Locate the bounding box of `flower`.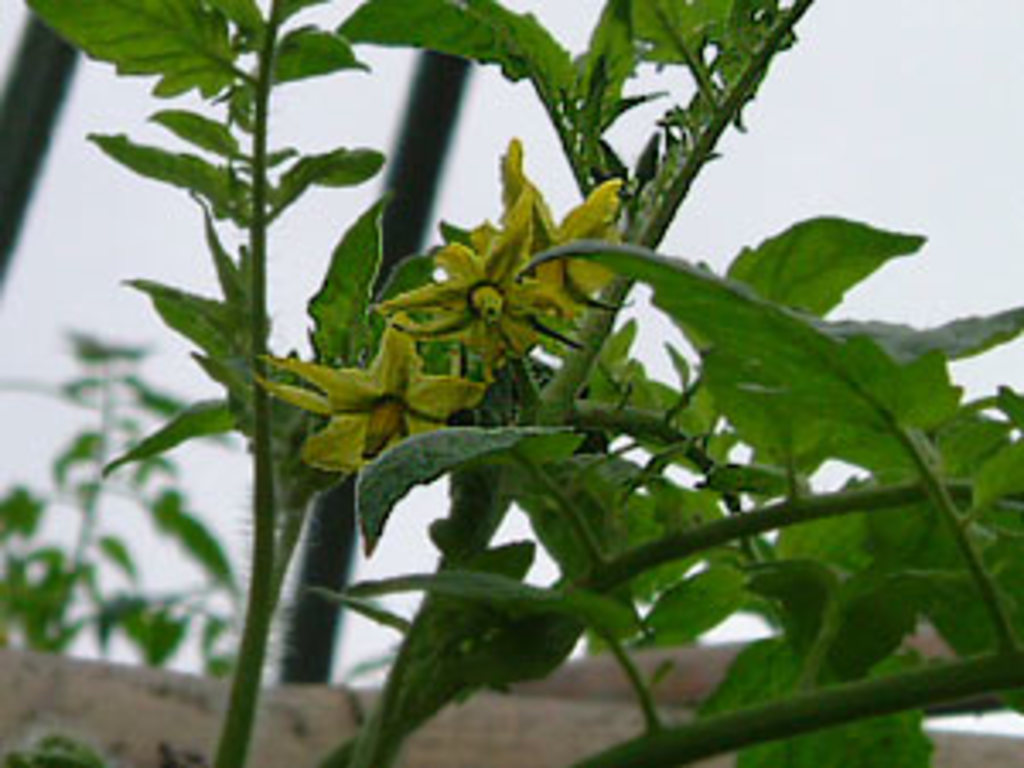
Bounding box: {"x1": 372, "y1": 188, "x2": 594, "y2": 375}.
